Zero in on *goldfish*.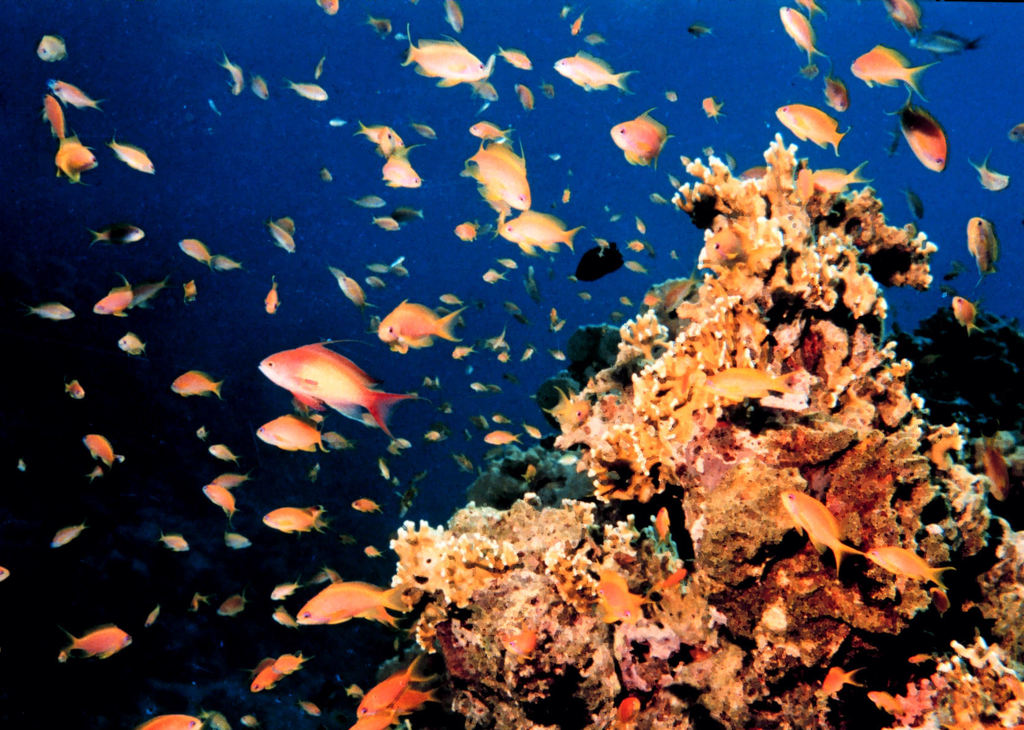
Zeroed in: <box>36,34,67,61</box>.
